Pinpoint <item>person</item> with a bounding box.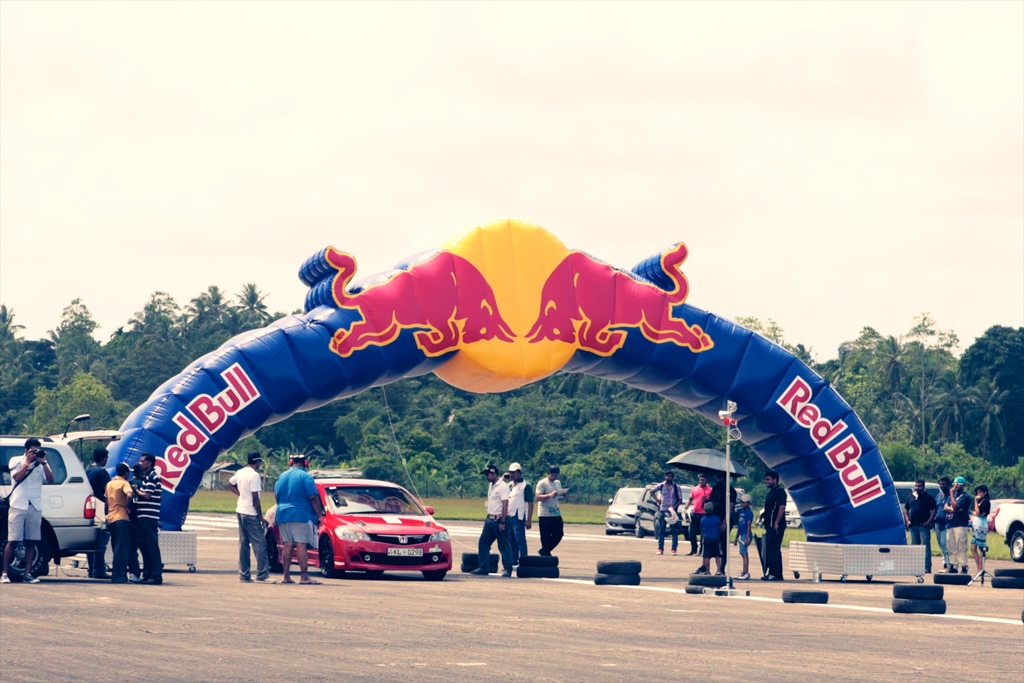
x1=651, y1=473, x2=685, y2=557.
